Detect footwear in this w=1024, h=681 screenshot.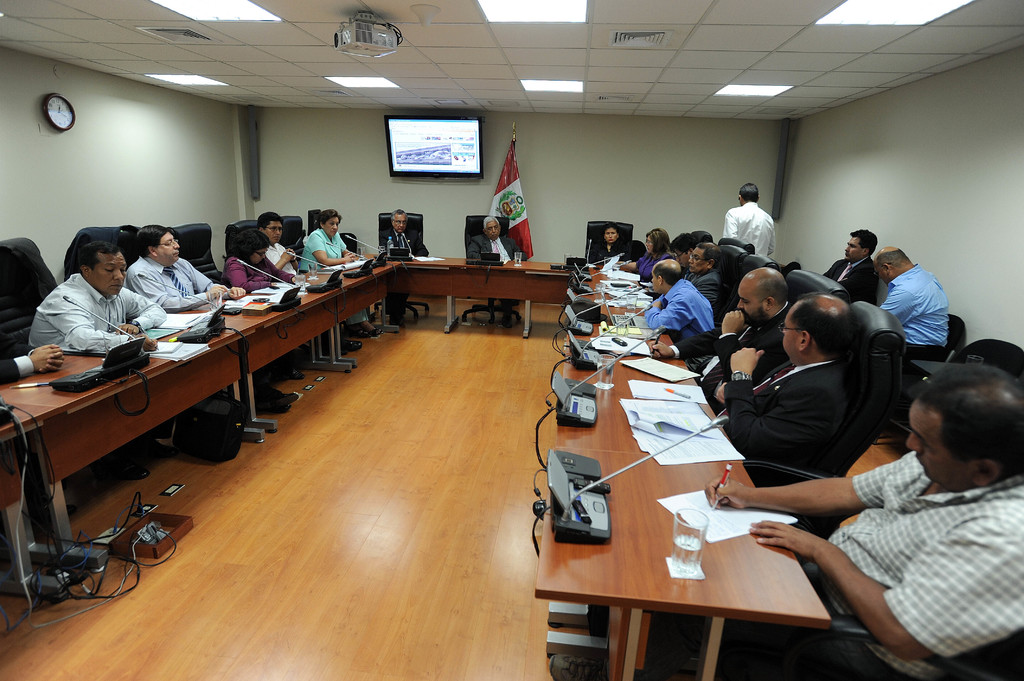
Detection: {"left": 351, "top": 319, "right": 388, "bottom": 338}.
